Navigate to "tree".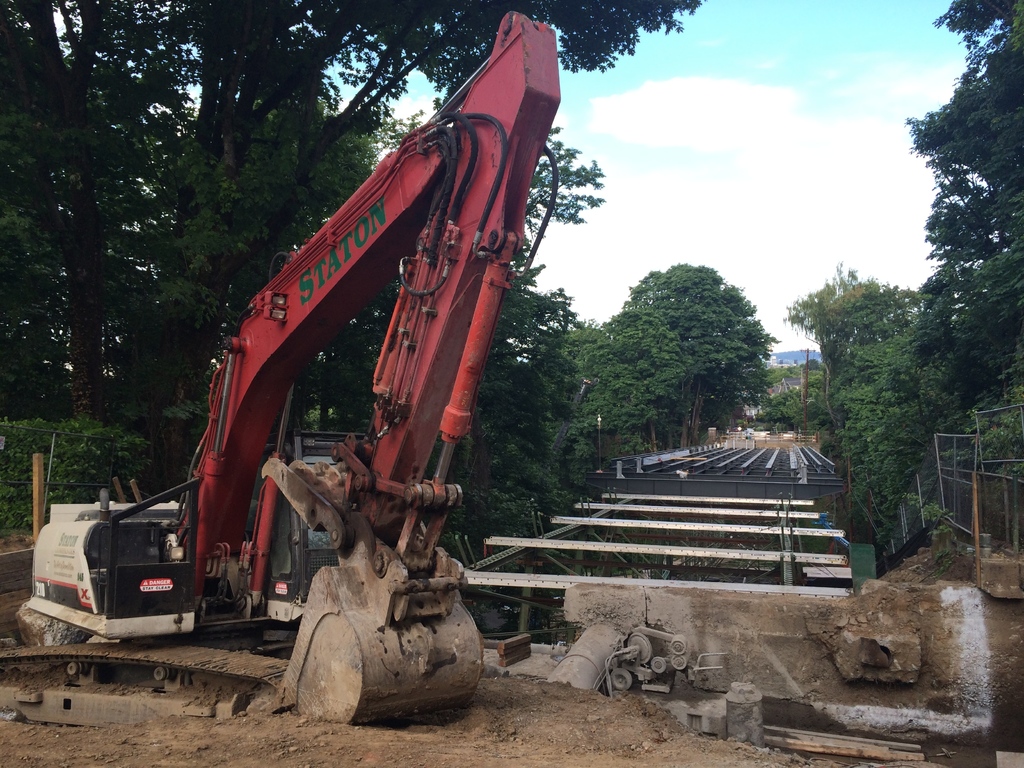
Navigation target: x1=619 y1=256 x2=776 y2=436.
